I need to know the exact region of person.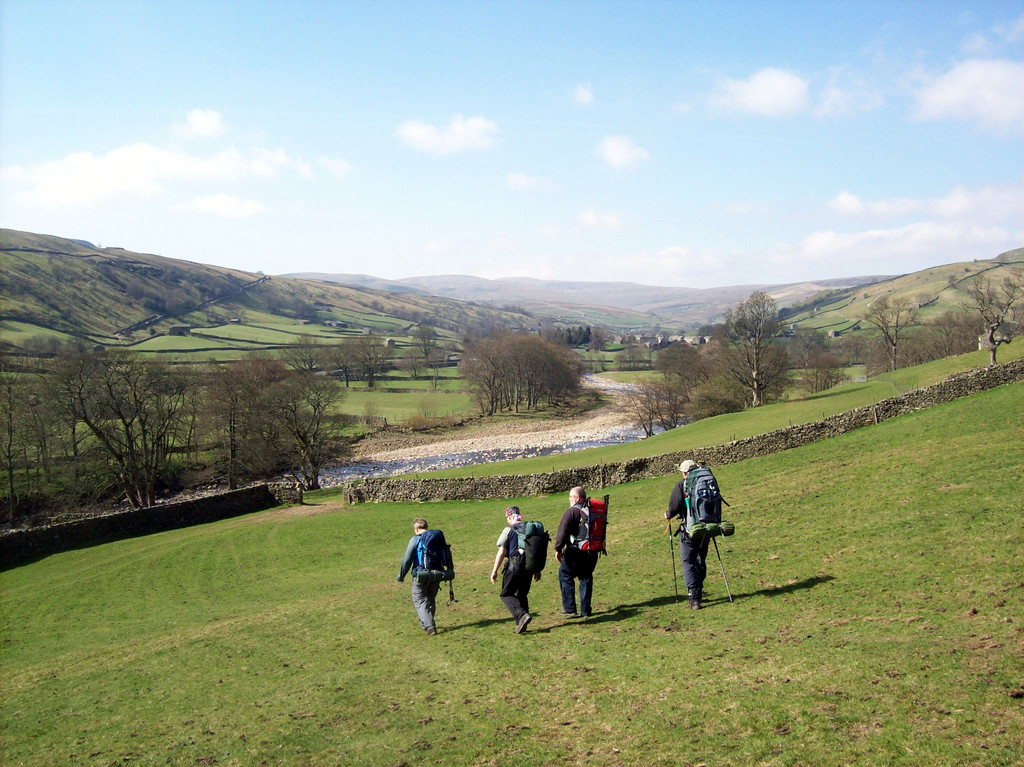
Region: 486:503:544:636.
